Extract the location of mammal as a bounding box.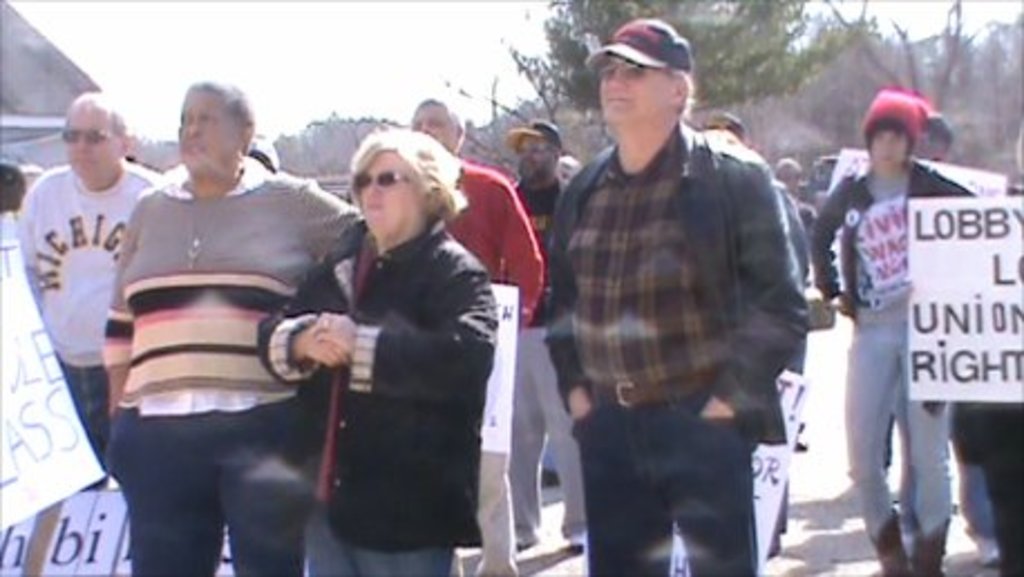
region(689, 105, 821, 559).
